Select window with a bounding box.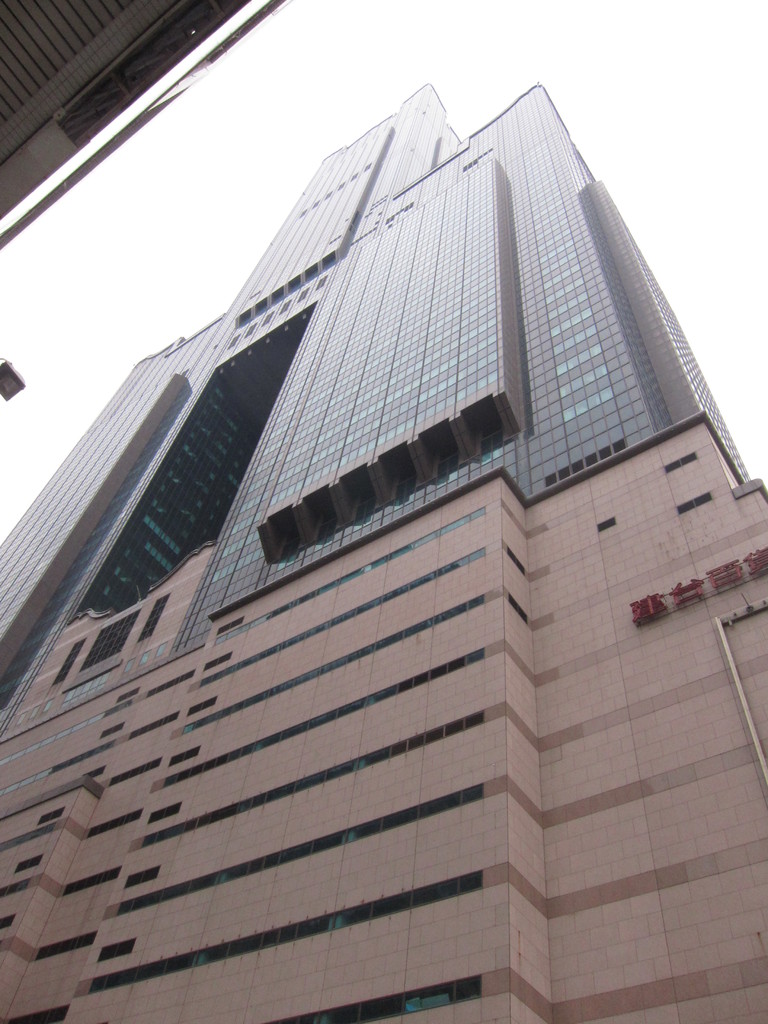
{"x1": 84, "y1": 805, "x2": 140, "y2": 840}.
